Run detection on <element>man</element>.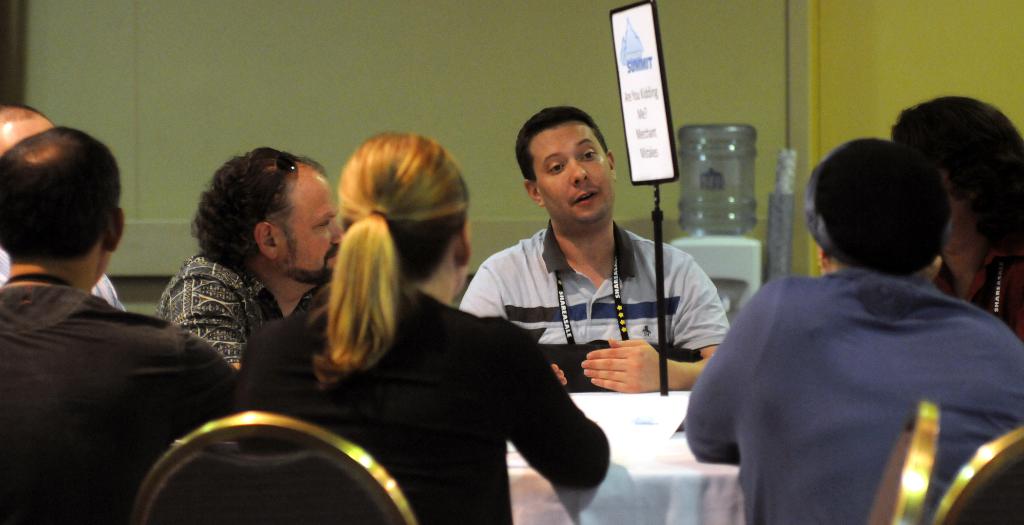
Result: [left=0, top=127, right=250, bottom=524].
